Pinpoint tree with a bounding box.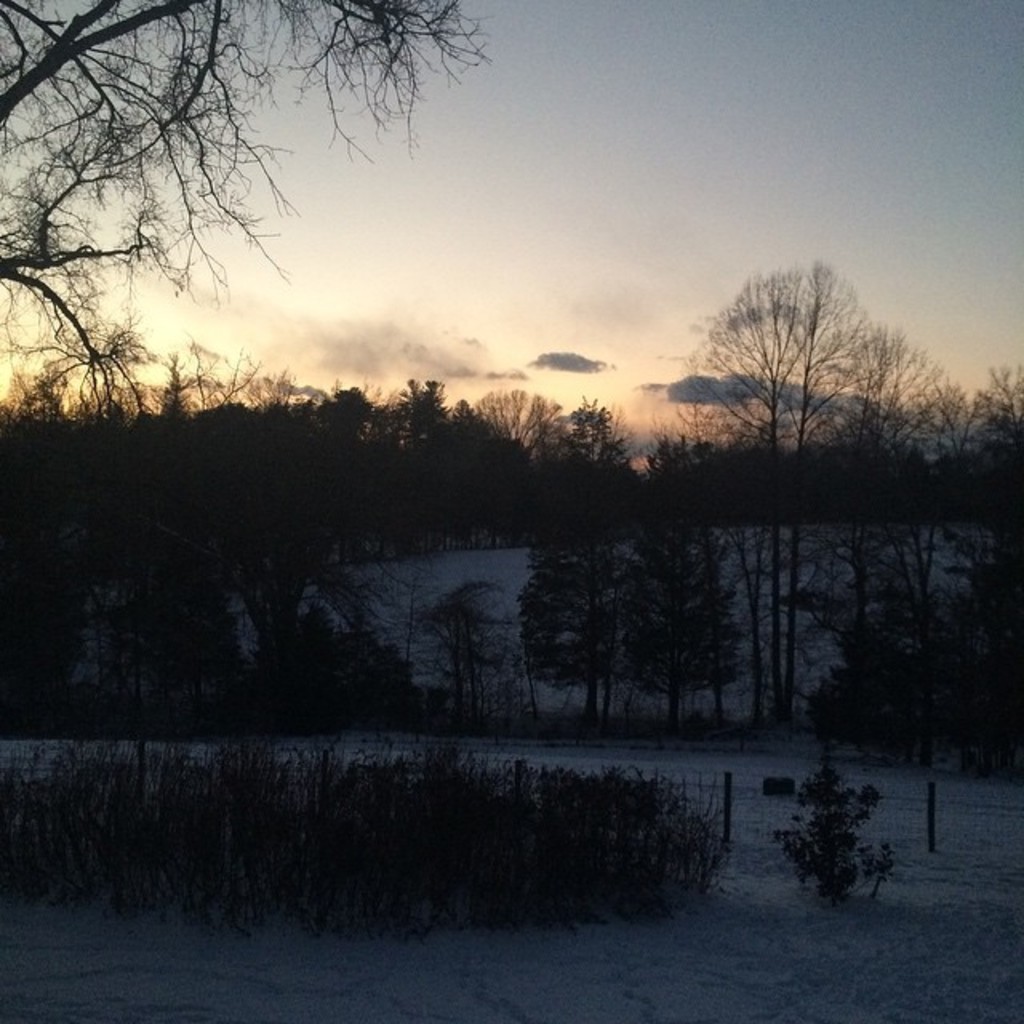
box=[770, 766, 912, 902].
